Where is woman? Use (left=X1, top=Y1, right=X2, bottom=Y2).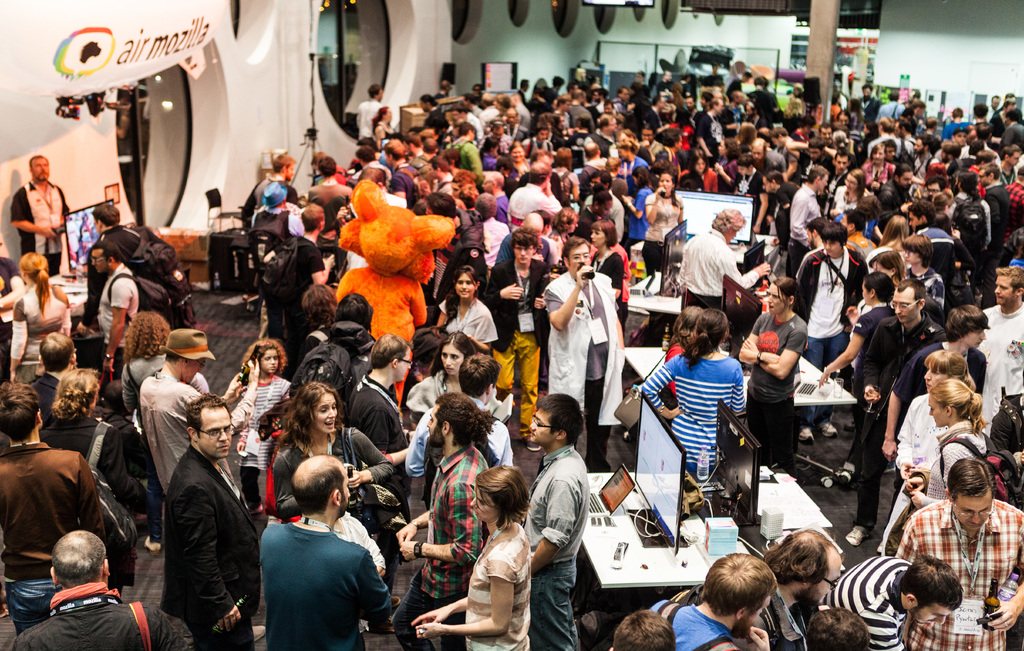
(left=731, top=276, right=811, bottom=478).
